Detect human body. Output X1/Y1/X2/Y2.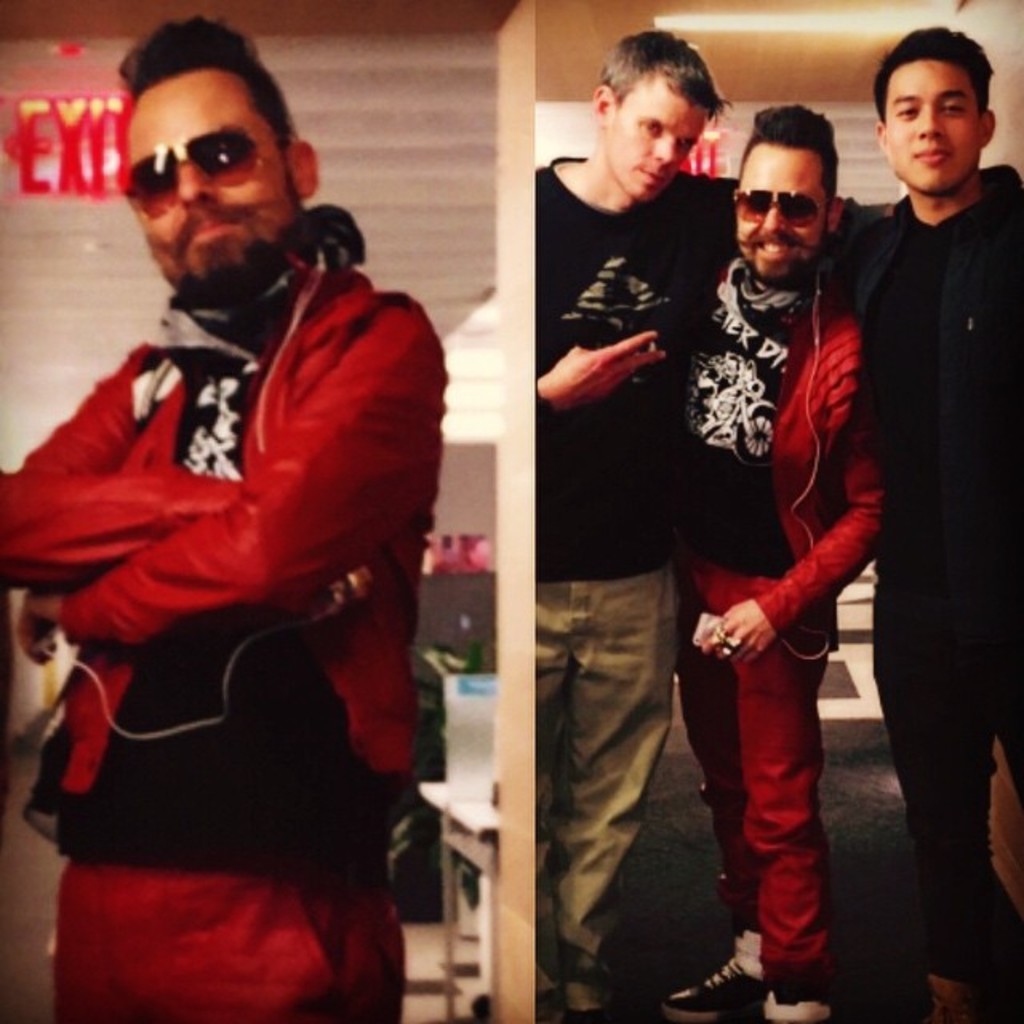
534/160/870/1019.
